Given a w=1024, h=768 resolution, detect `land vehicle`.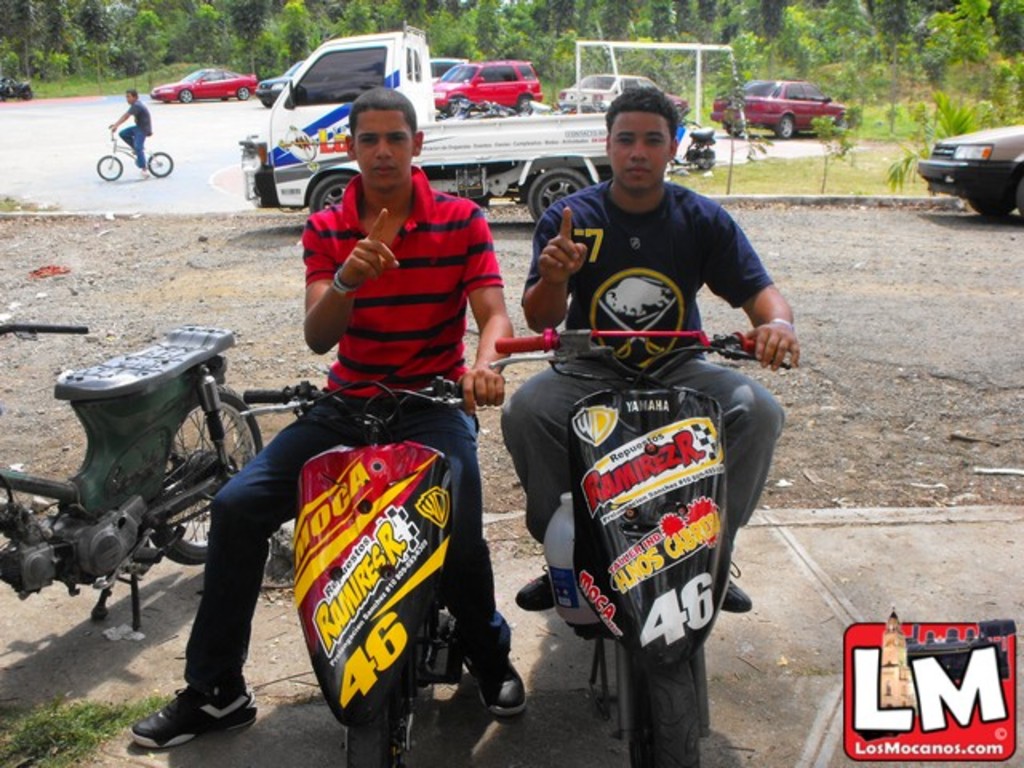
{"left": 96, "top": 118, "right": 174, "bottom": 176}.
